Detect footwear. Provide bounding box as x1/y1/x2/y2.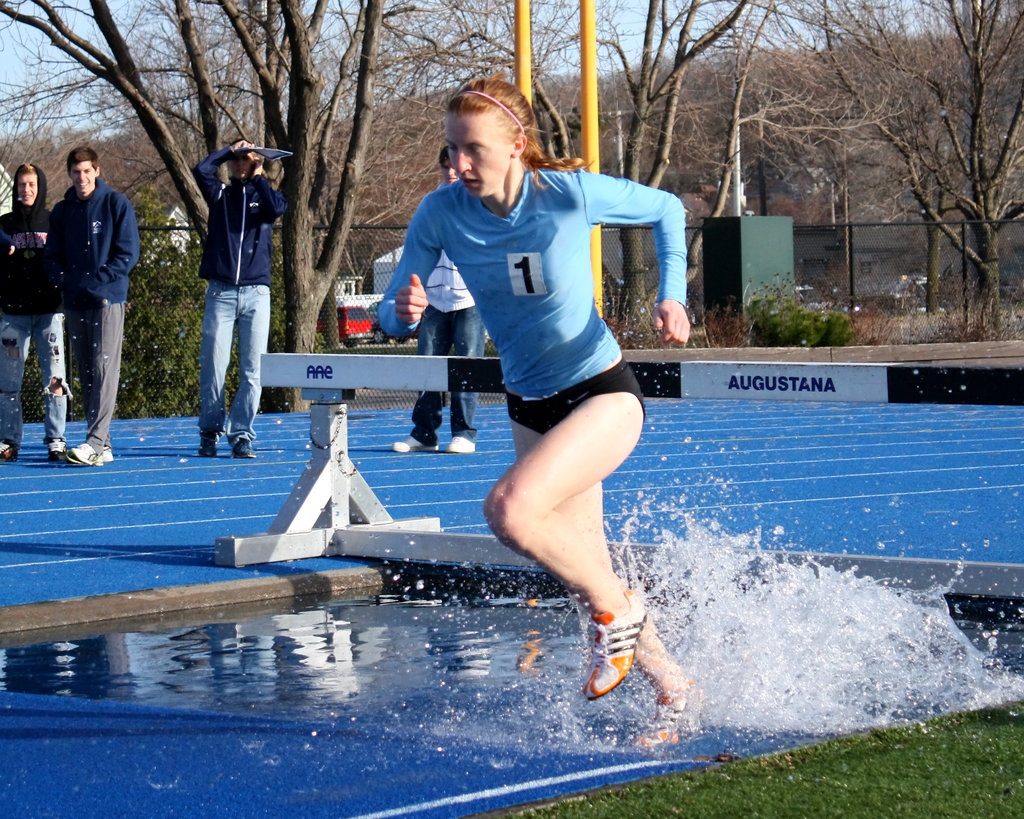
446/437/476/455.
